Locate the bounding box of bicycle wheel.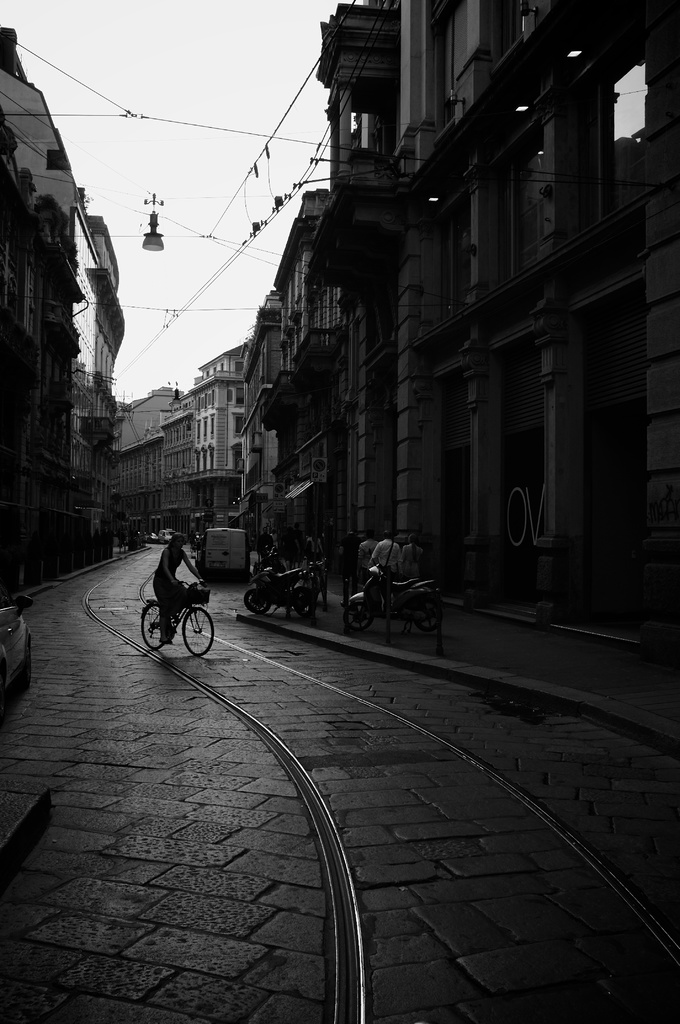
Bounding box: 142, 600, 168, 651.
